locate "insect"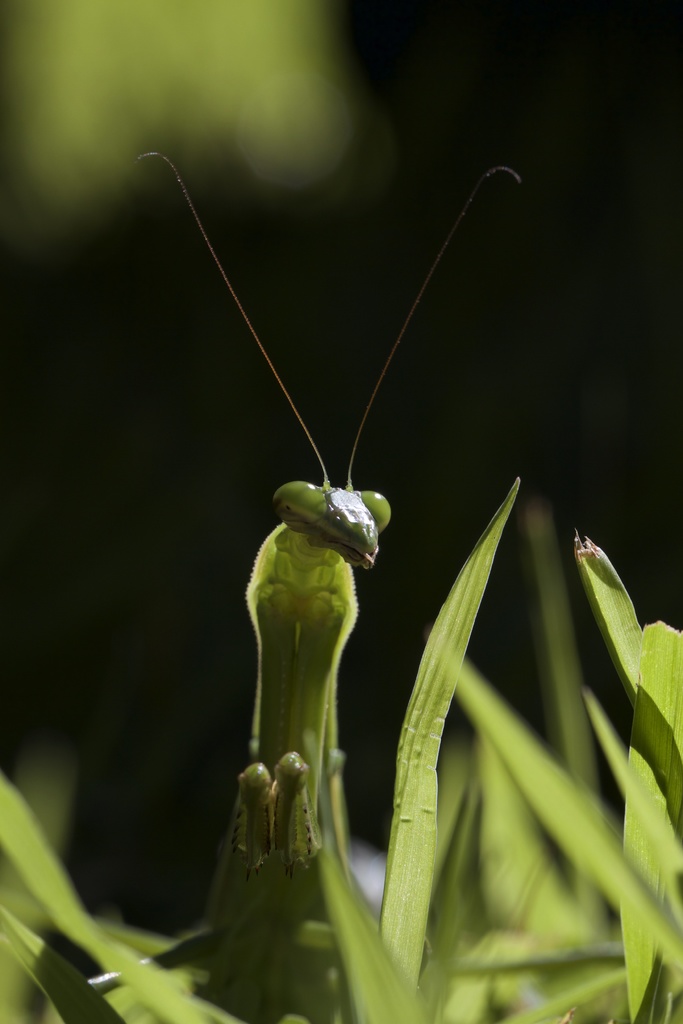
BBox(88, 147, 523, 1023)
